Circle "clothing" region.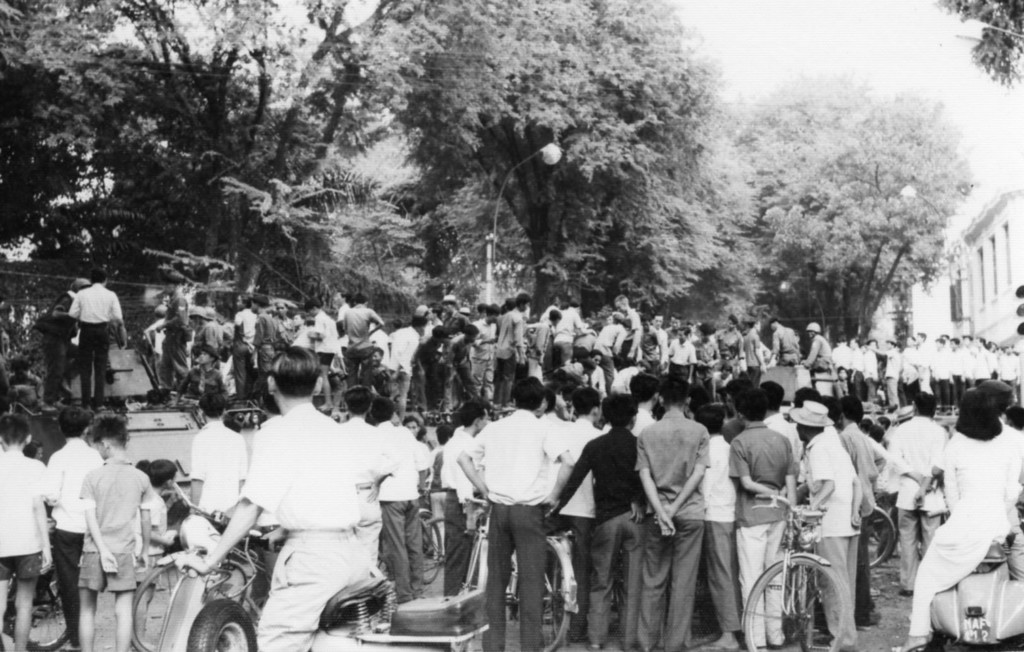
Region: (left=239, top=397, right=386, bottom=651).
